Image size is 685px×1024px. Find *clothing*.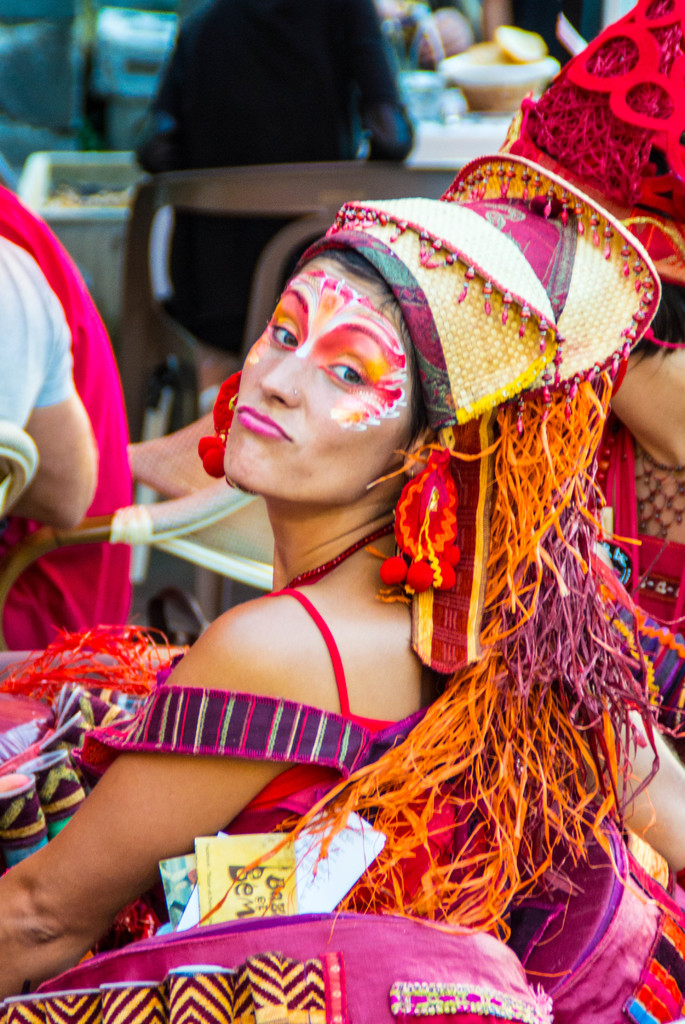
[0, 232, 75, 509].
